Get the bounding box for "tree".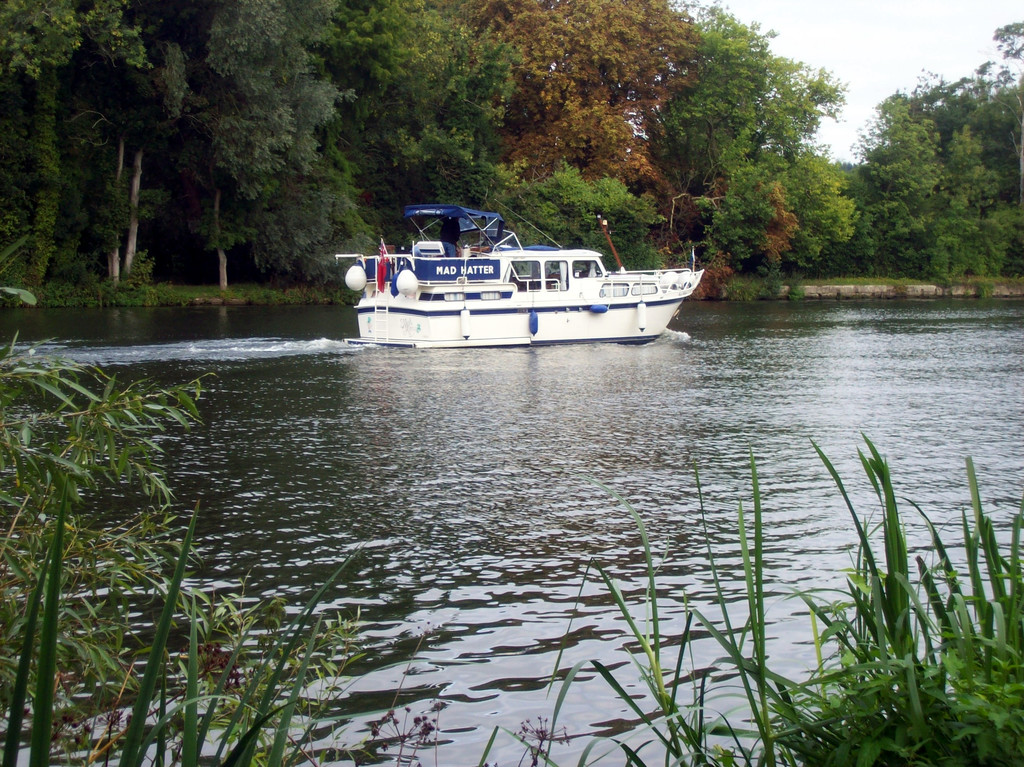
bbox=(749, 59, 1014, 314).
